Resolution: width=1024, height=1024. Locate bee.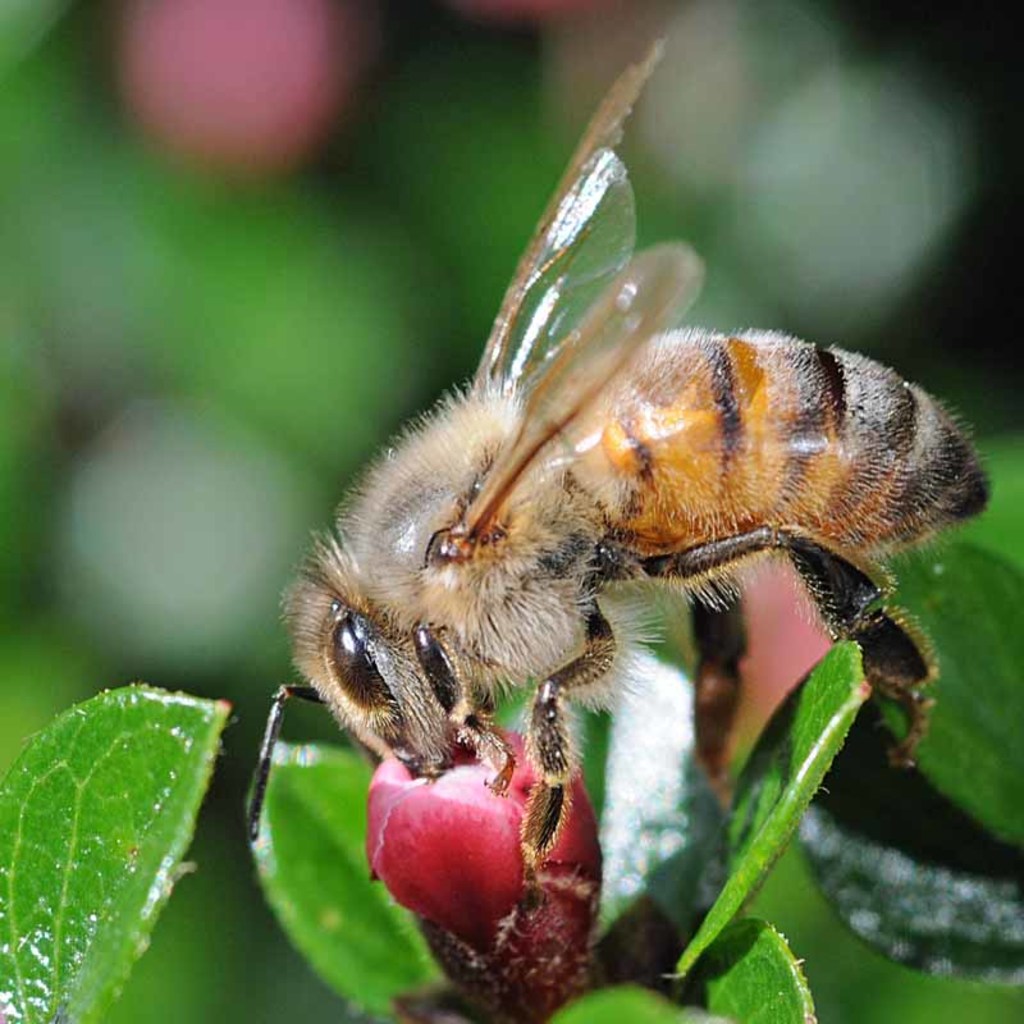
bbox(291, 186, 942, 899).
